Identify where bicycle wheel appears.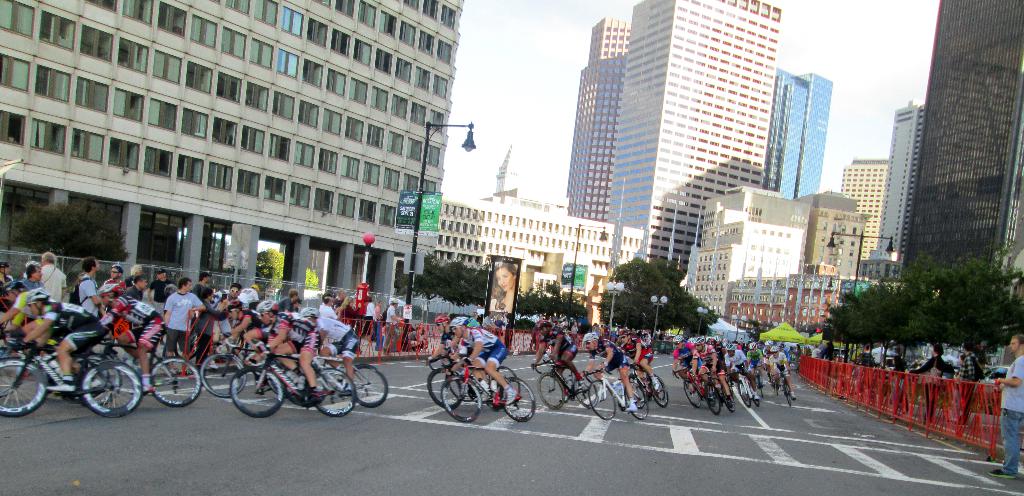
Appears at locate(753, 372, 765, 396).
